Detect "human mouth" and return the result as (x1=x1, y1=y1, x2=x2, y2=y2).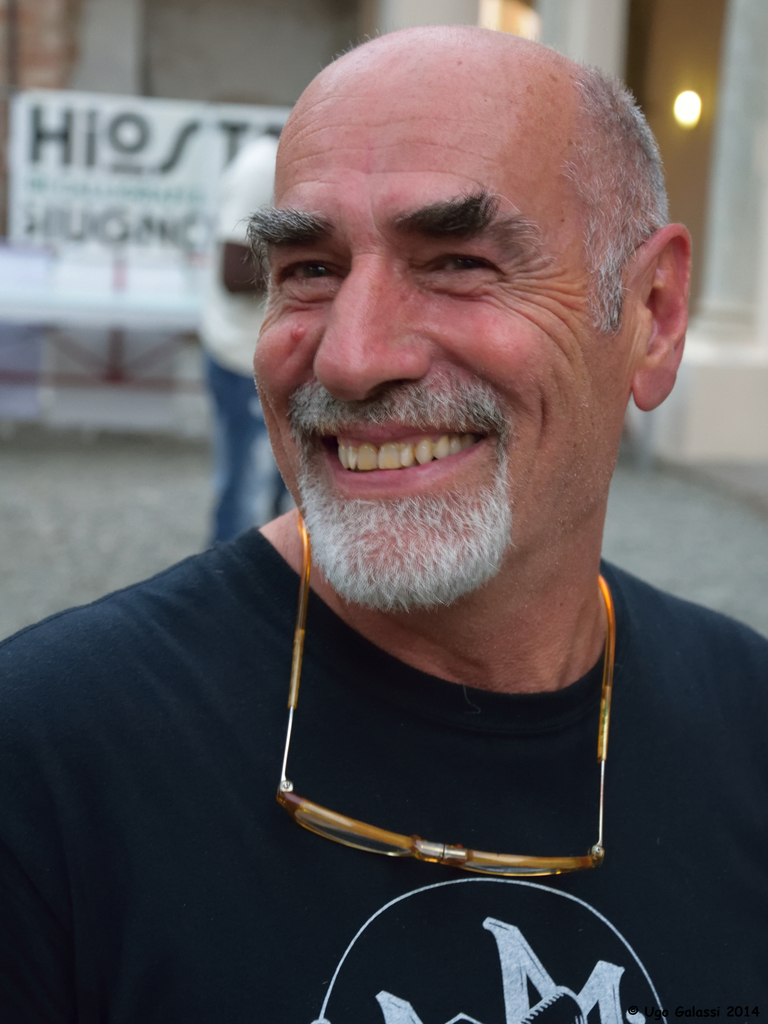
(x1=300, y1=408, x2=505, y2=504).
